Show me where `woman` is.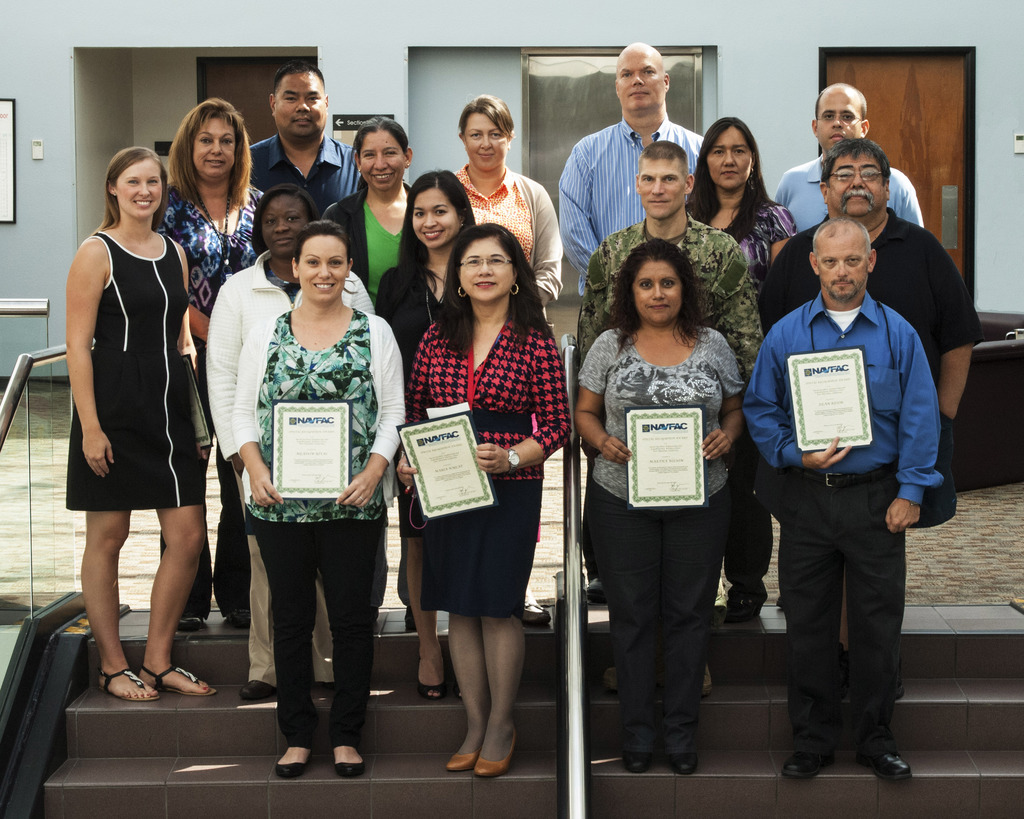
`woman` is at [left=450, top=91, right=561, bottom=626].
